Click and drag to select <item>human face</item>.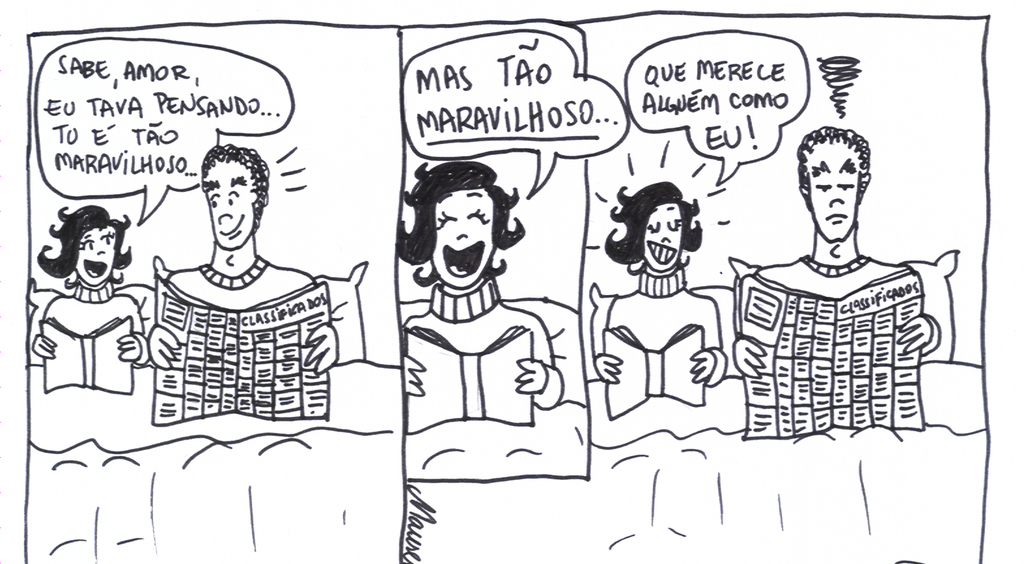
Selection: <region>433, 193, 494, 285</region>.
